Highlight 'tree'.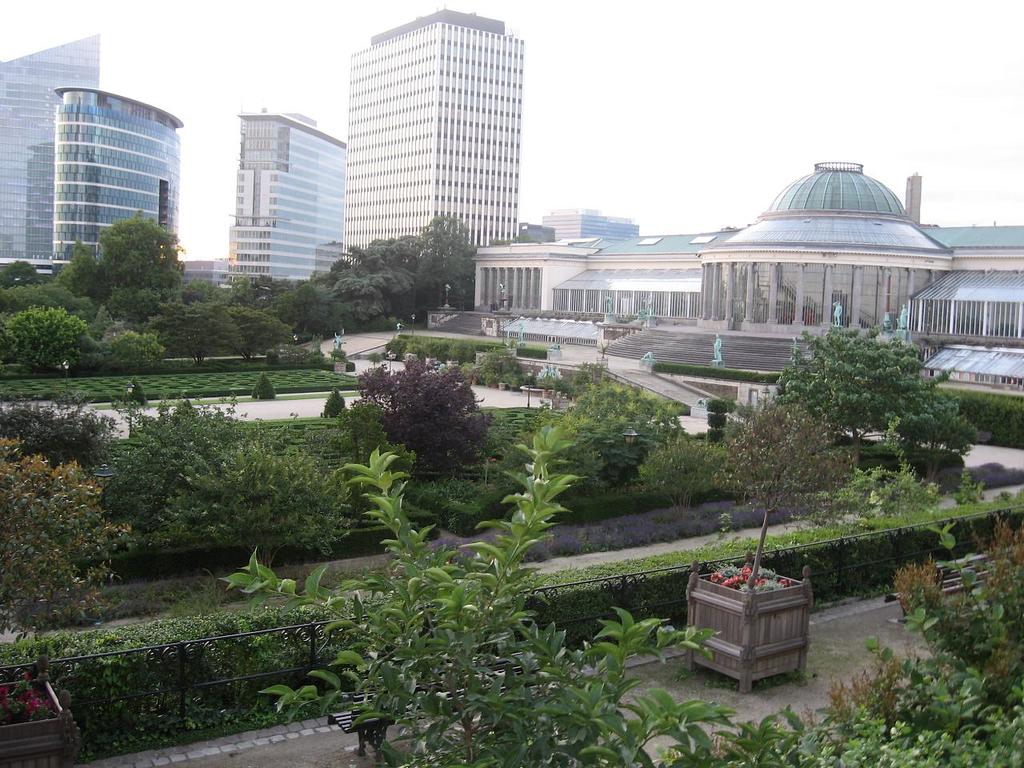
Highlighted region: x1=157 y1=301 x2=246 y2=371.
